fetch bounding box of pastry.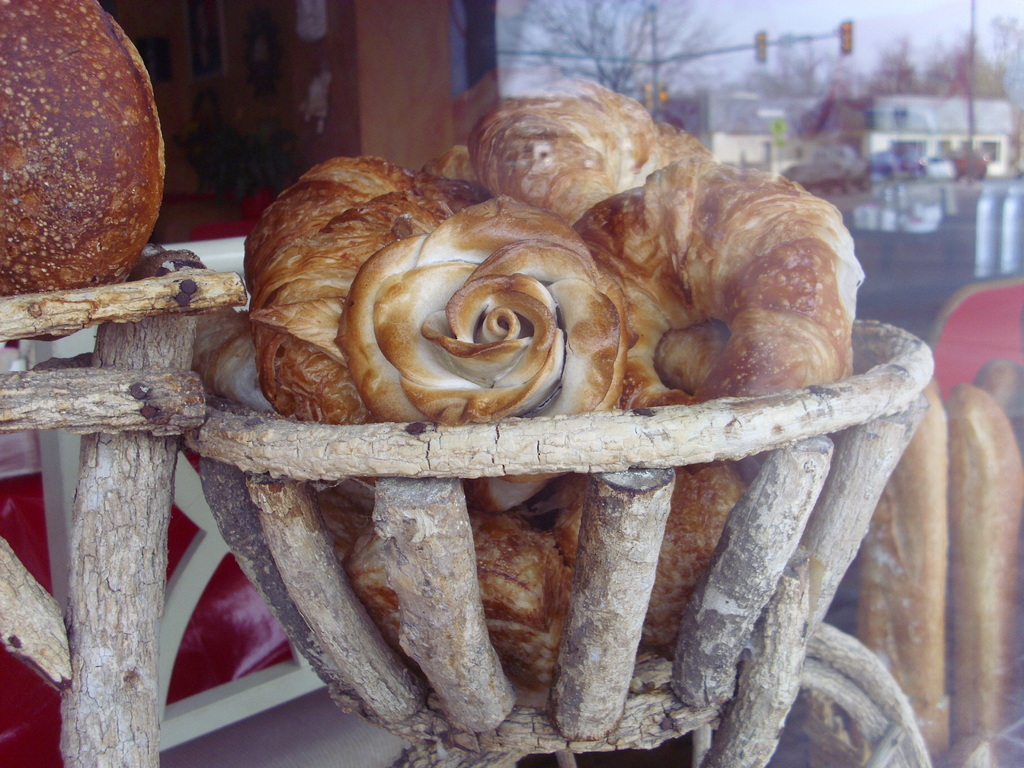
Bbox: 469,99,682,224.
